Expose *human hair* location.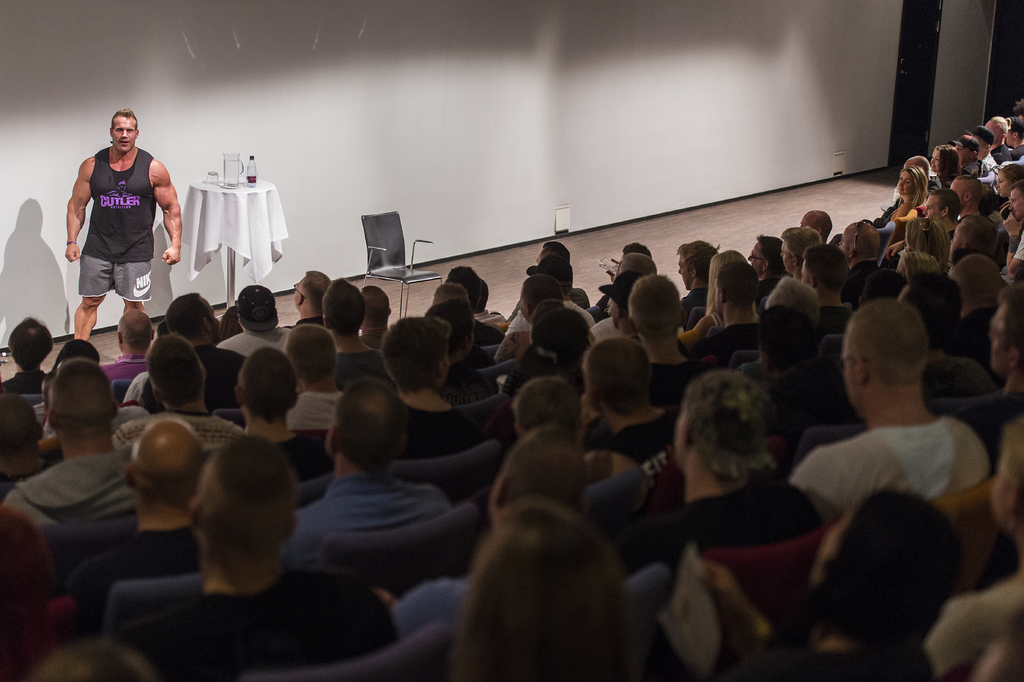
Exposed at {"x1": 42, "y1": 356, "x2": 124, "y2": 446}.
